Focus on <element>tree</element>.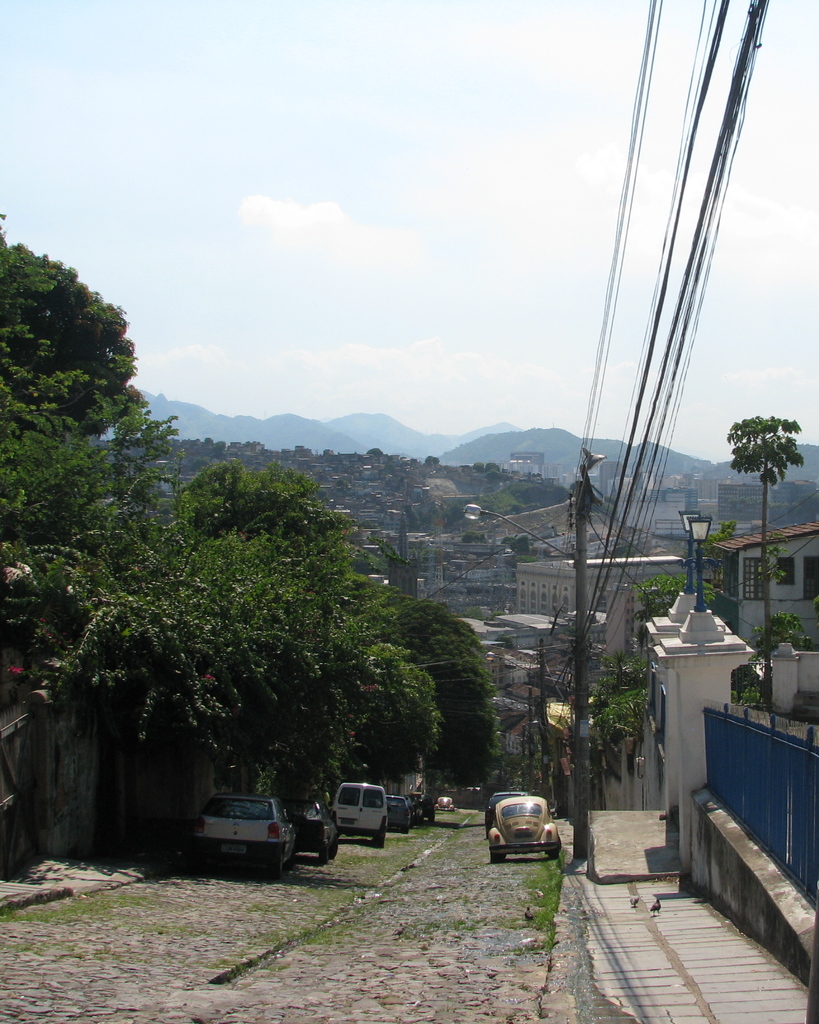
Focused at [461,531,491,545].
